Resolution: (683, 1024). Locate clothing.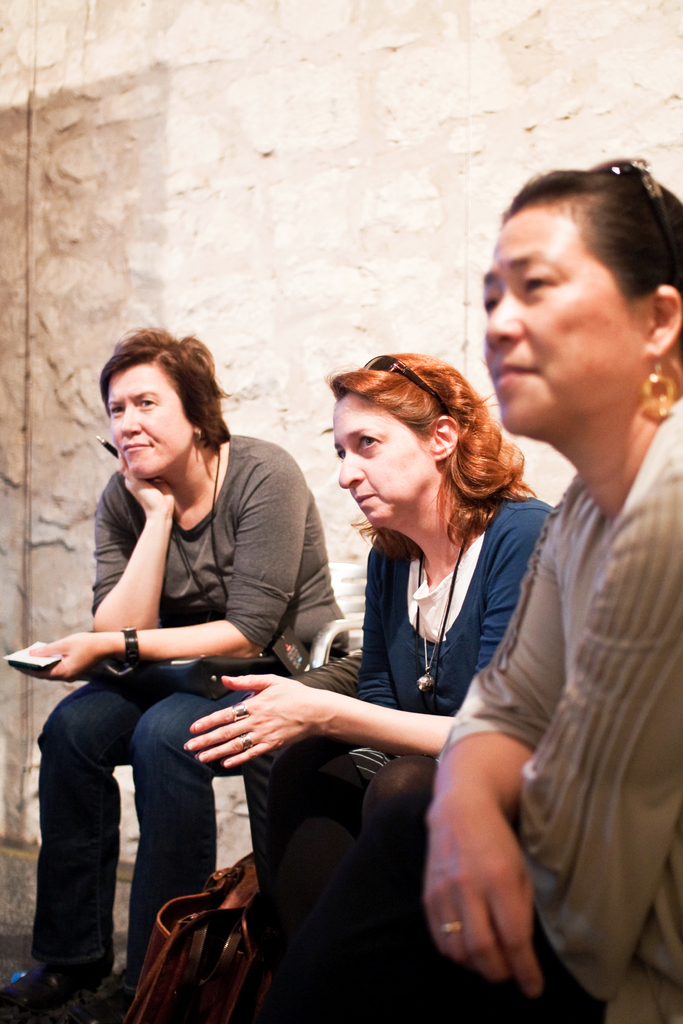
{"left": 312, "top": 388, "right": 682, "bottom": 1023}.
